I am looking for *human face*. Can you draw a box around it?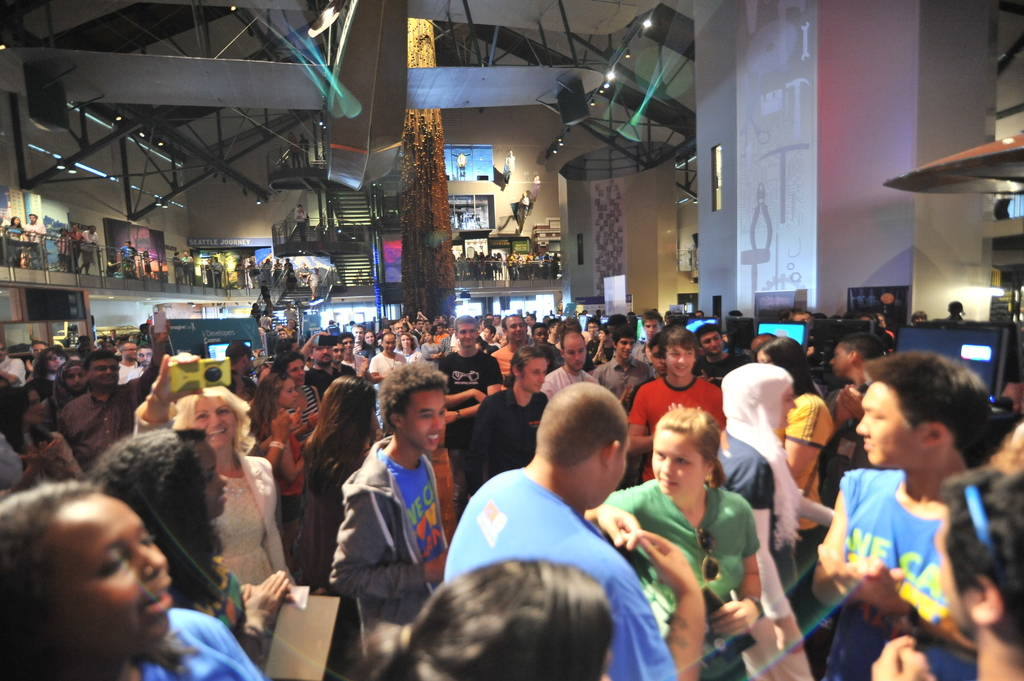
Sure, the bounding box is [x1=644, y1=319, x2=661, y2=340].
